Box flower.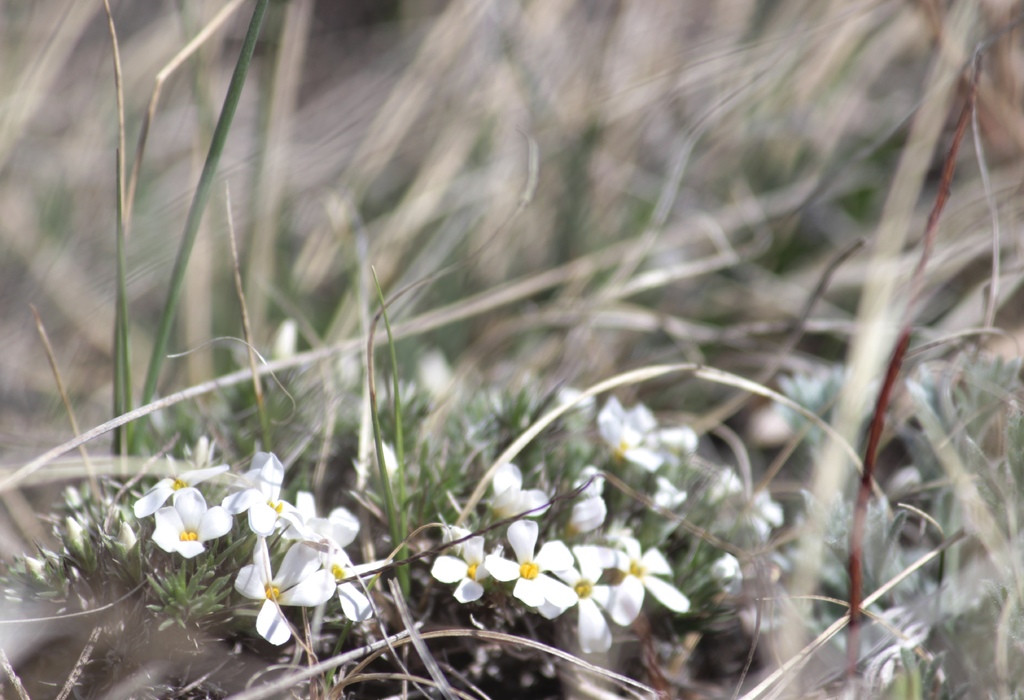
[153, 487, 233, 560].
